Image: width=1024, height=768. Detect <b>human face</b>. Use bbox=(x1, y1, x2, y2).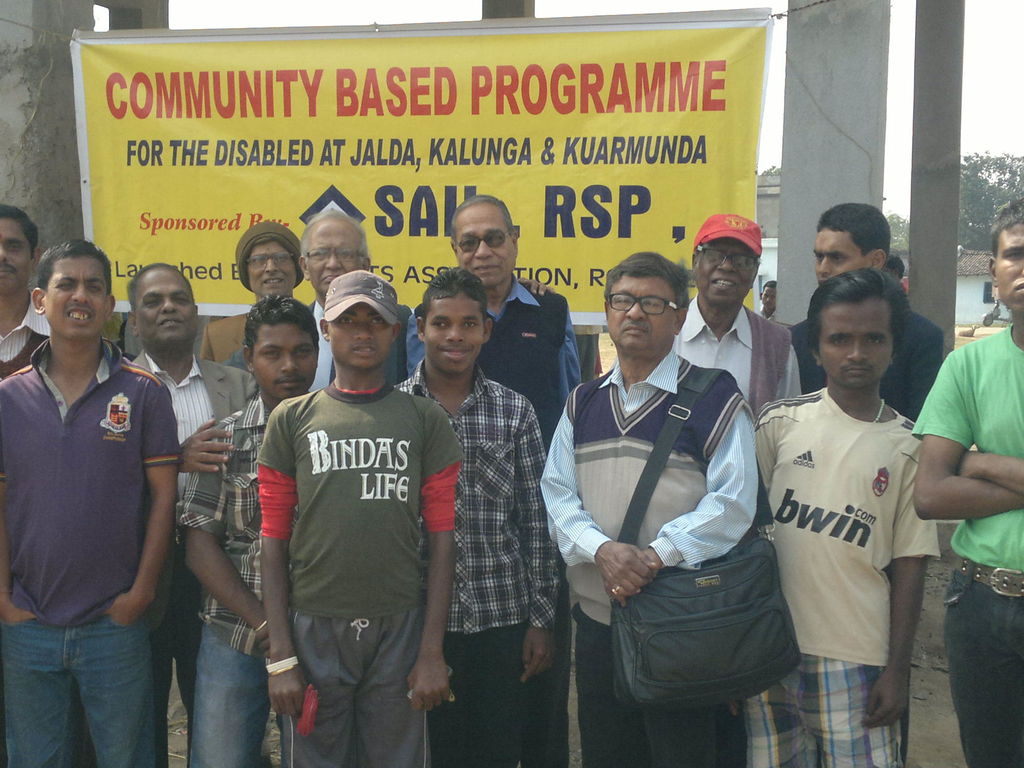
bbox=(811, 233, 870, 284).
